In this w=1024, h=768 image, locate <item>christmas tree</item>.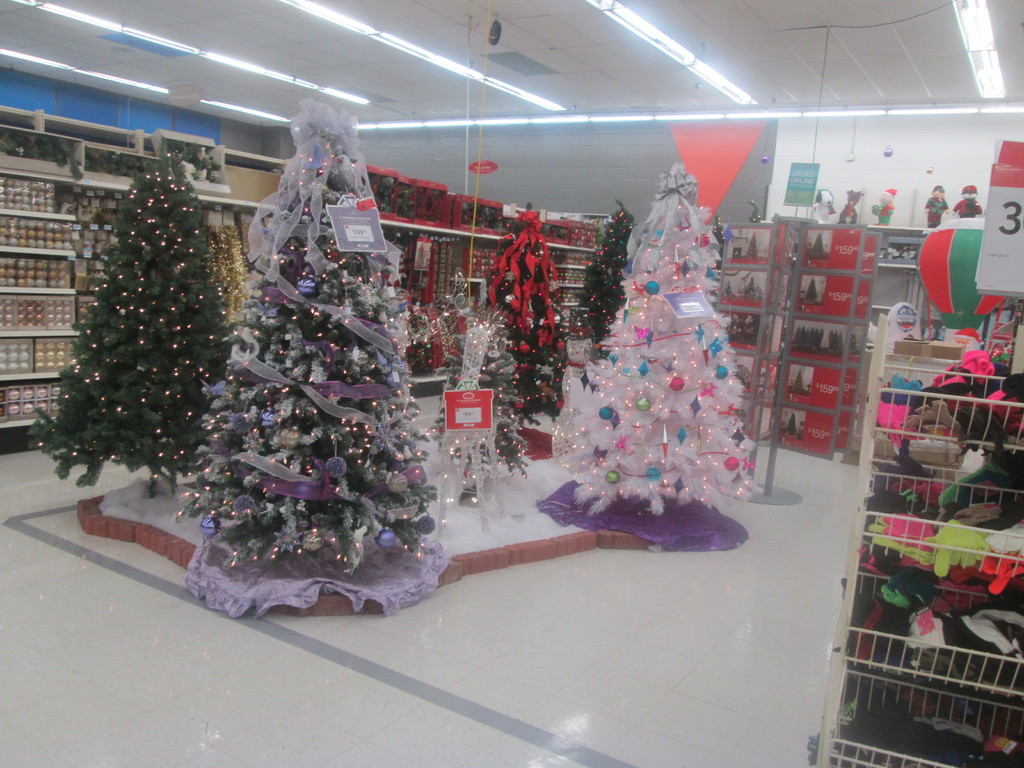
Bounding box: 172, 95, 435, 580.
